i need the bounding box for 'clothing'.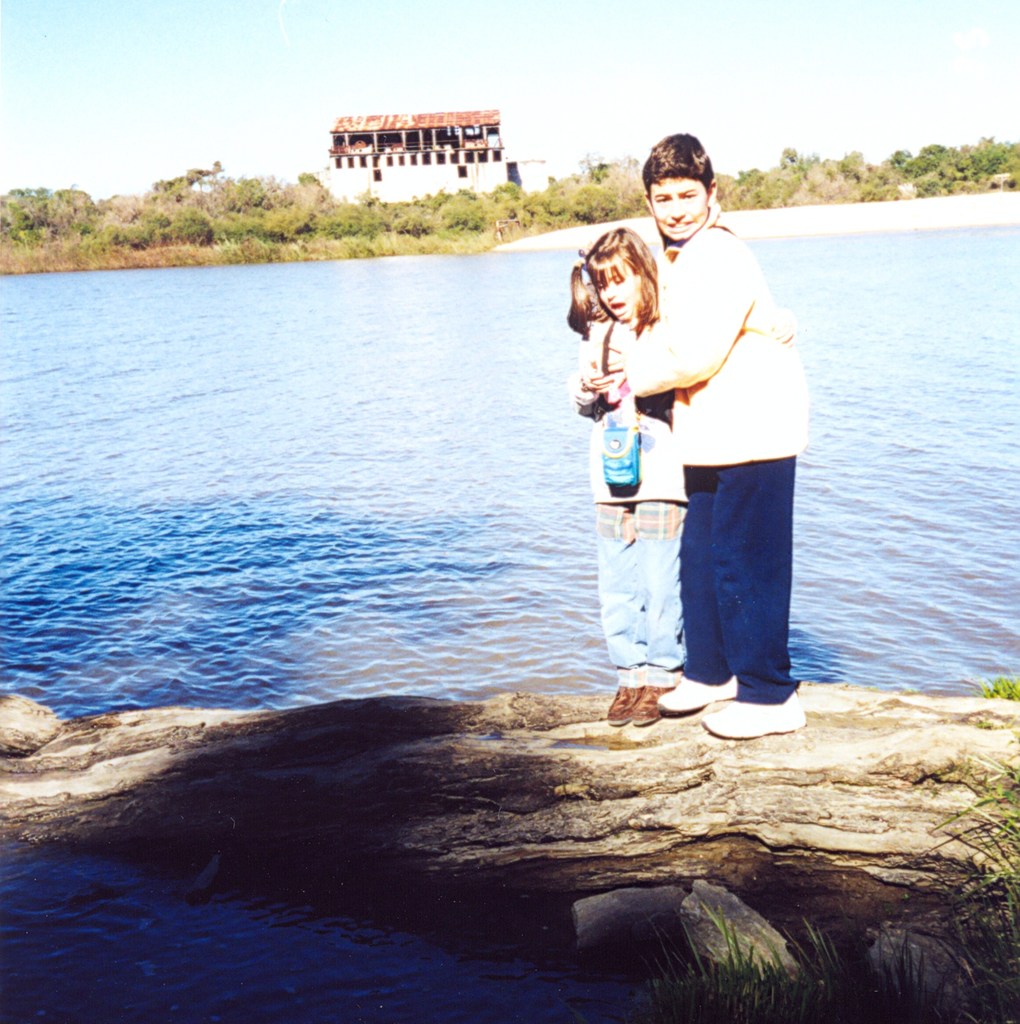
Here it is: [x1=656, y1=250, x2=794, y2=465].
